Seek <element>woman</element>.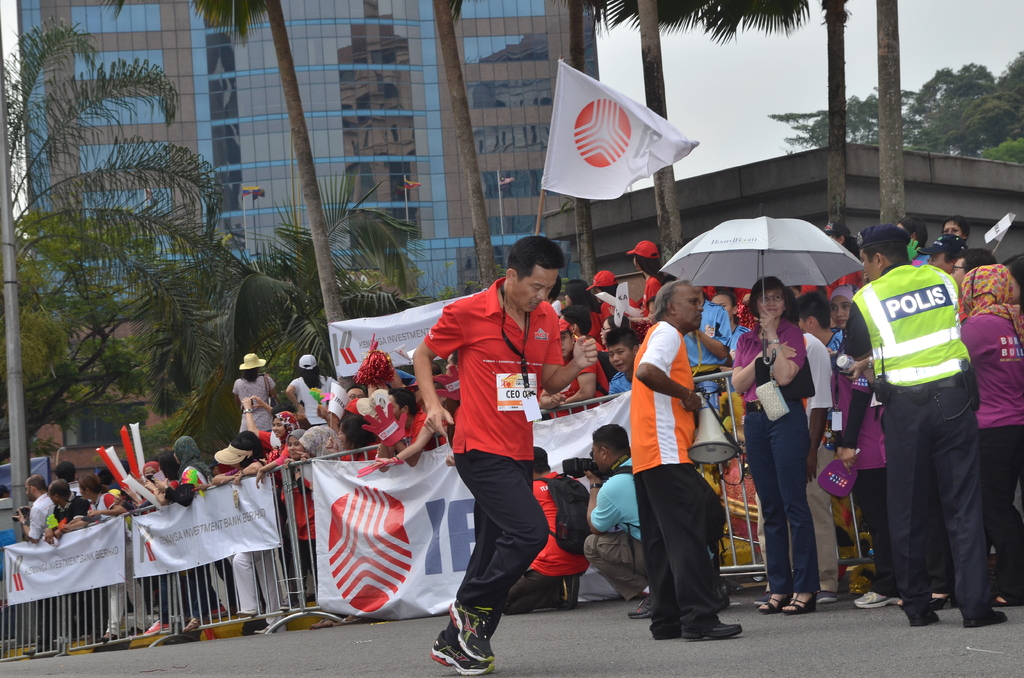
crop(952, 259, 1023, 608).
